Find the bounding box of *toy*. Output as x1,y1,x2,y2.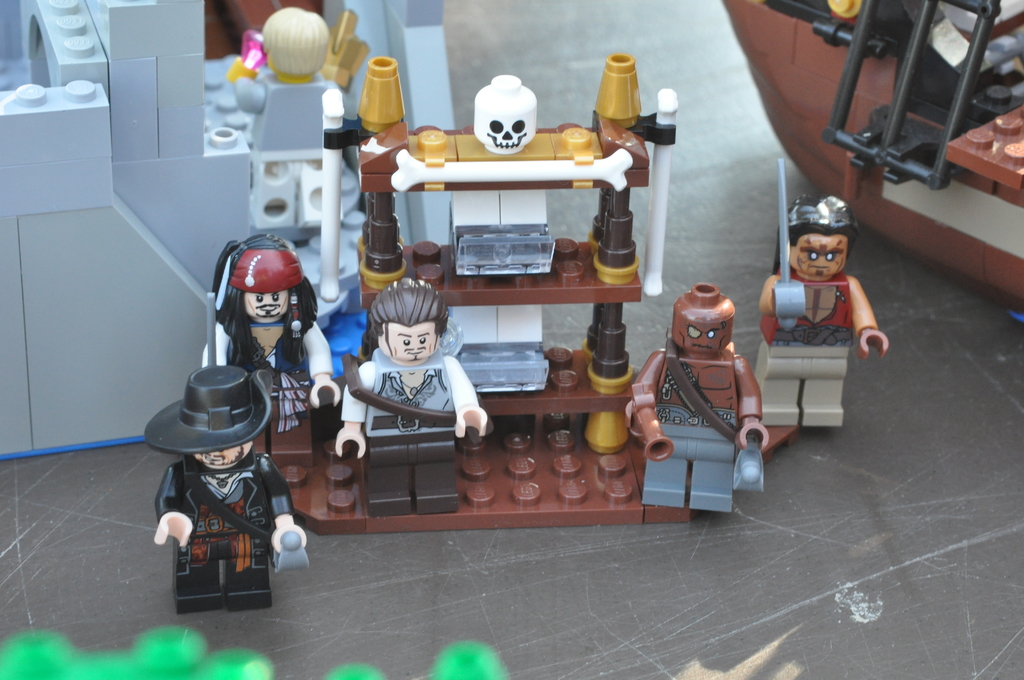
716,0,1023,295.
